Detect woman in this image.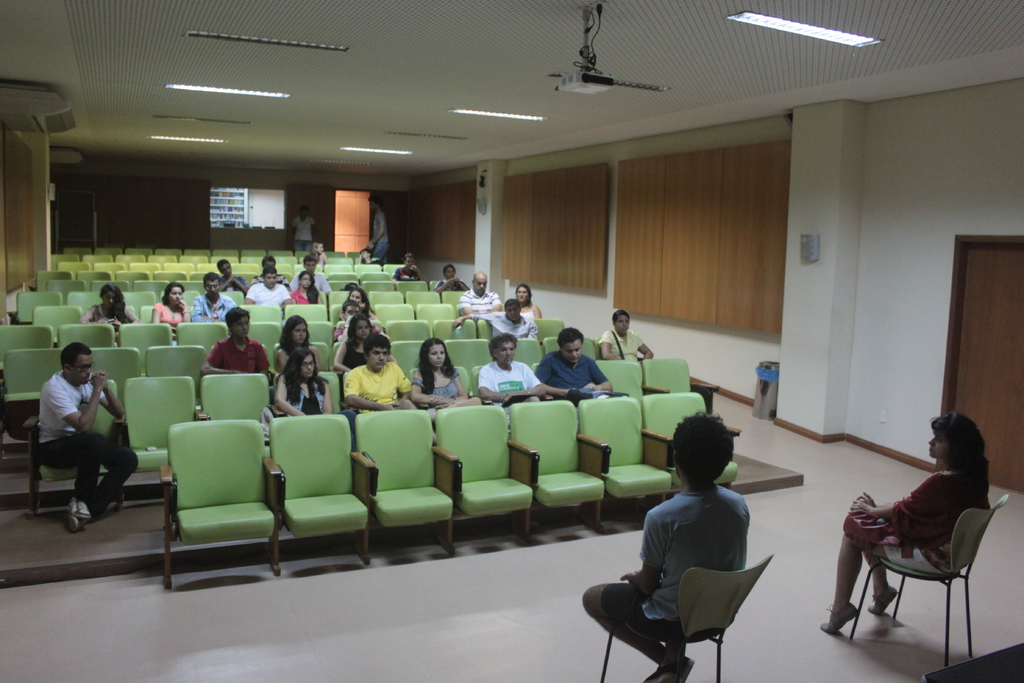
Detection: [335,288,371,315].
